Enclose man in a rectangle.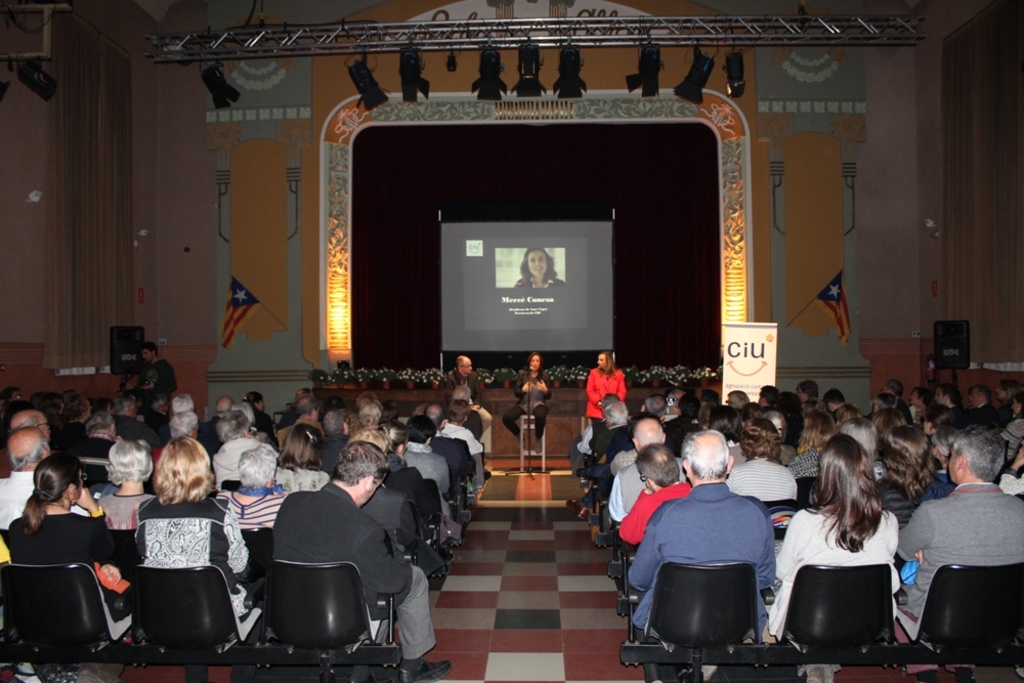
274,398,319,452.
